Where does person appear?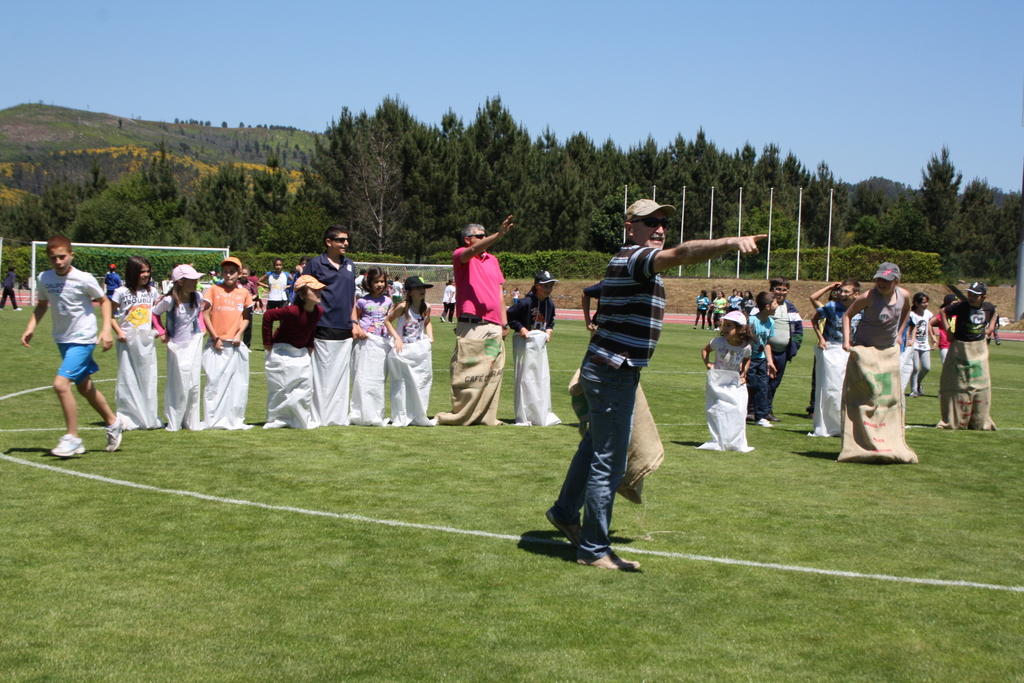
Appears at detection(348, 258, 393, 427).
